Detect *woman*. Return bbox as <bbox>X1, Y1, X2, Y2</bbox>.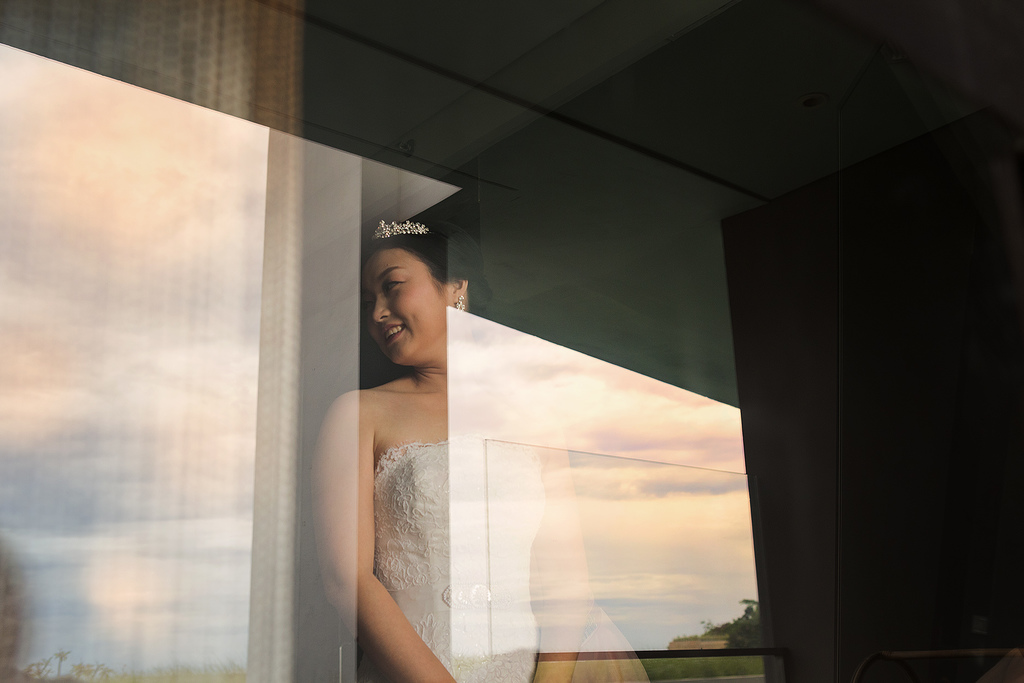
<bbox>311, 272, 651, 682</bbox>.
